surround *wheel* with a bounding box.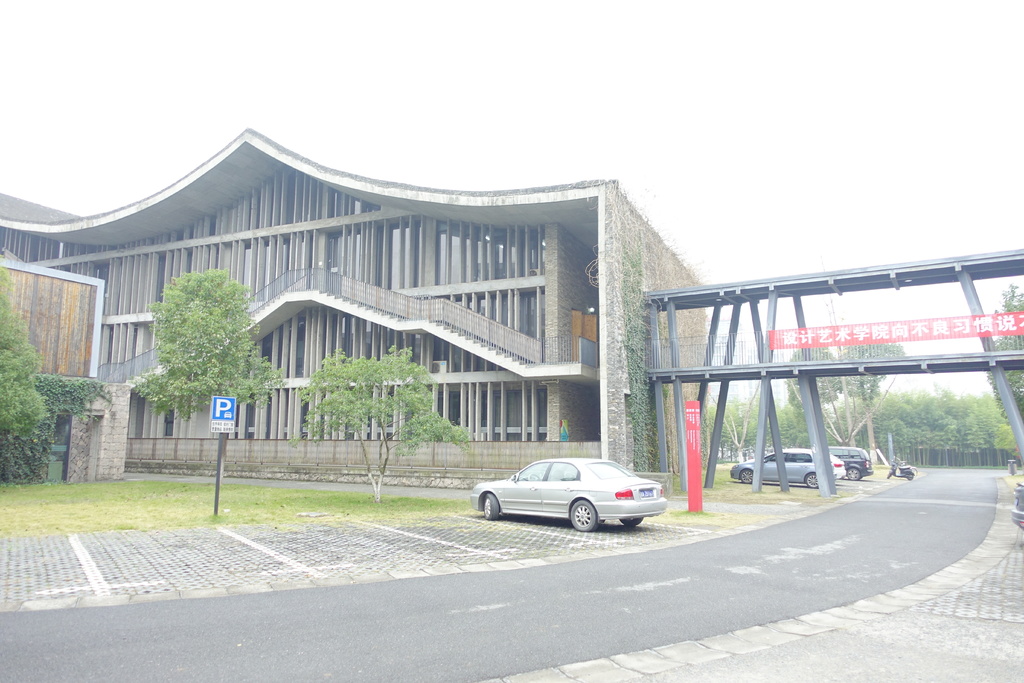
box(620, 517, 644, 526).
